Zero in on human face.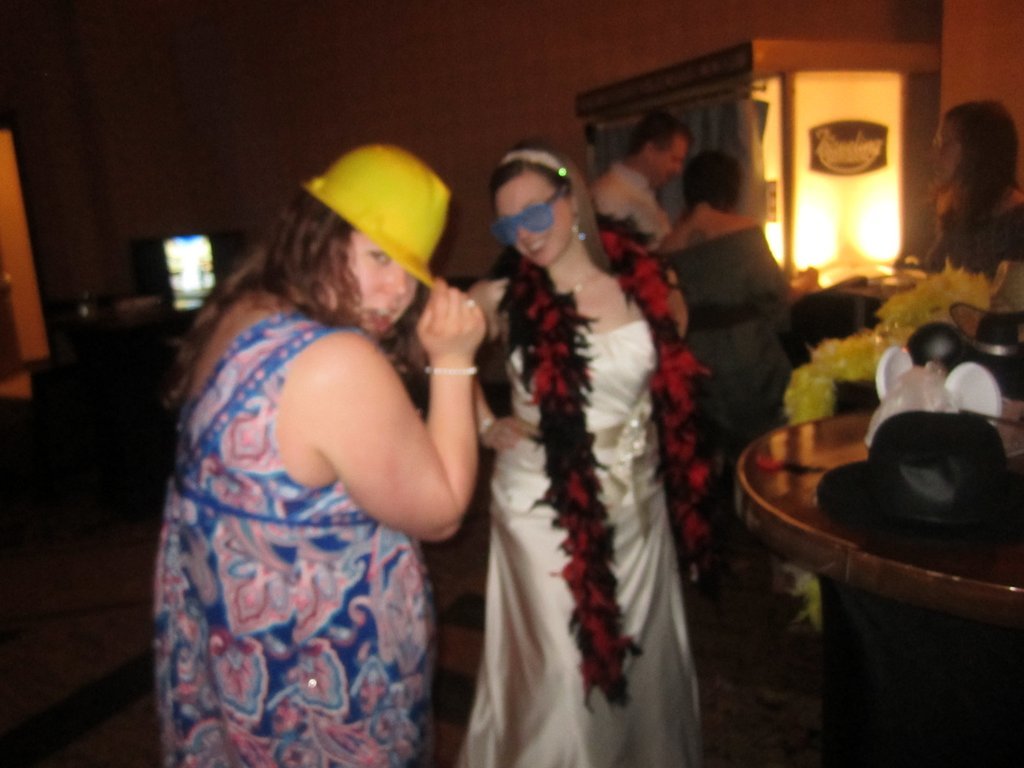
Zeroed in: detection(346, 227, 419, 338).
